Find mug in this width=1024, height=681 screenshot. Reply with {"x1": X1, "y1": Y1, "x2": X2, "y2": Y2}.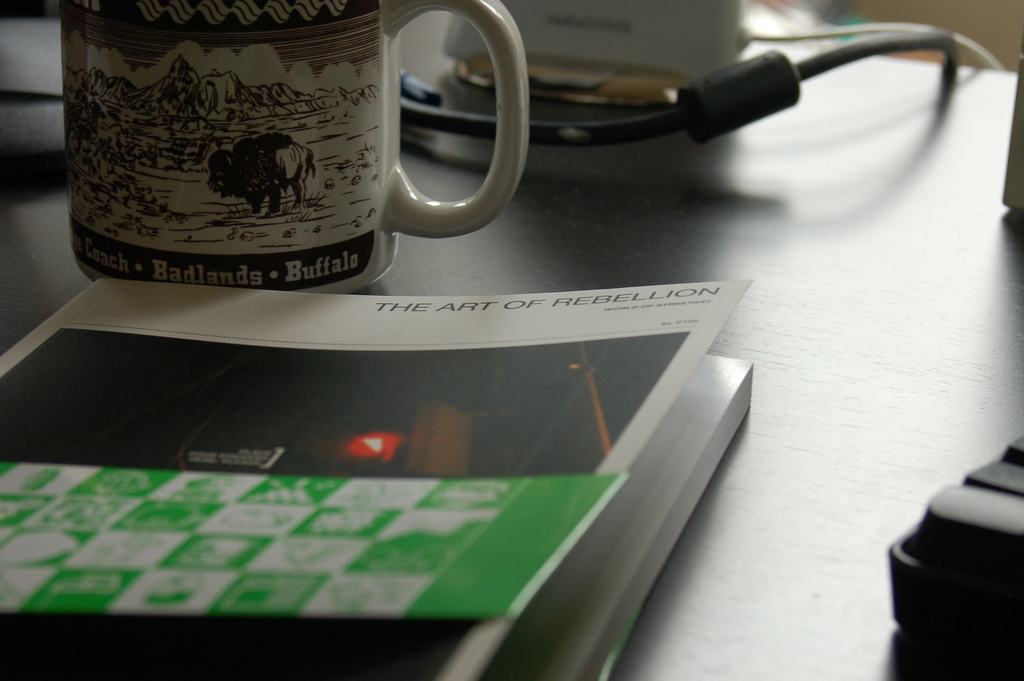
{"x1": 63, "y1": 0, "x2": 535, "y2": 293}.
